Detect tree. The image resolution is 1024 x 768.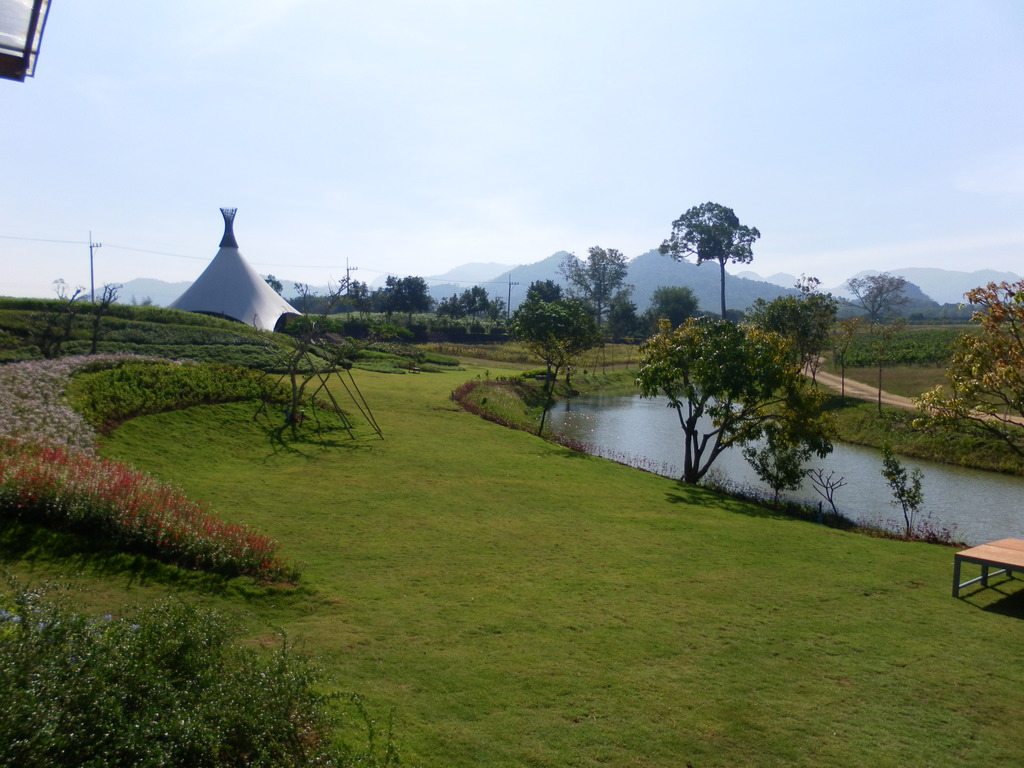
Rect(913, 282, 1023, 458).
